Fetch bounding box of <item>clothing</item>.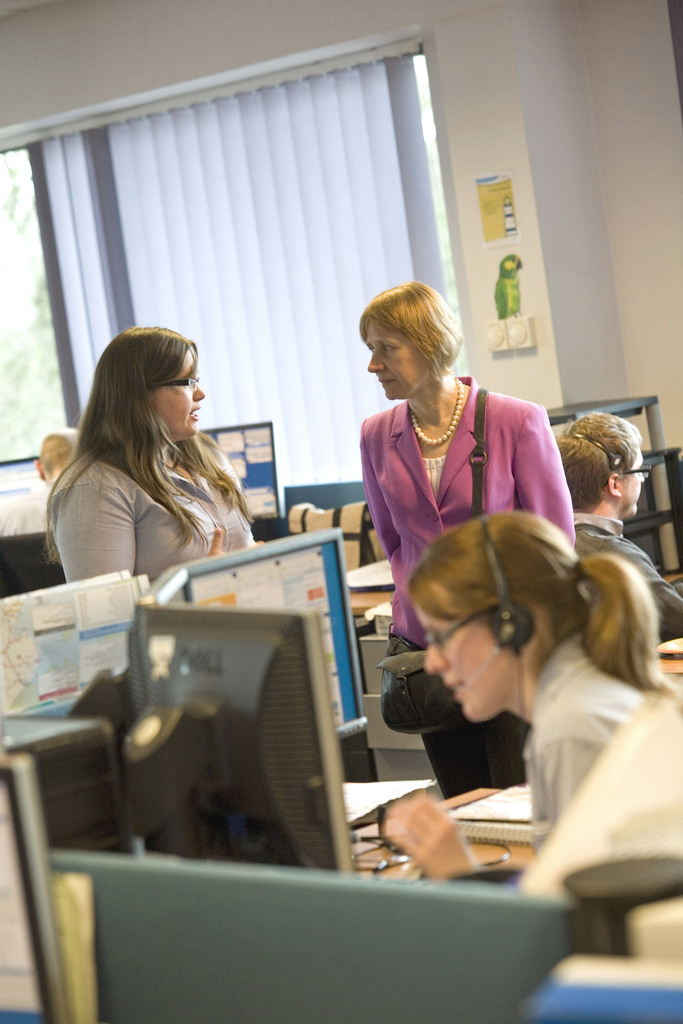
Bbox: 570 504 682 650.
